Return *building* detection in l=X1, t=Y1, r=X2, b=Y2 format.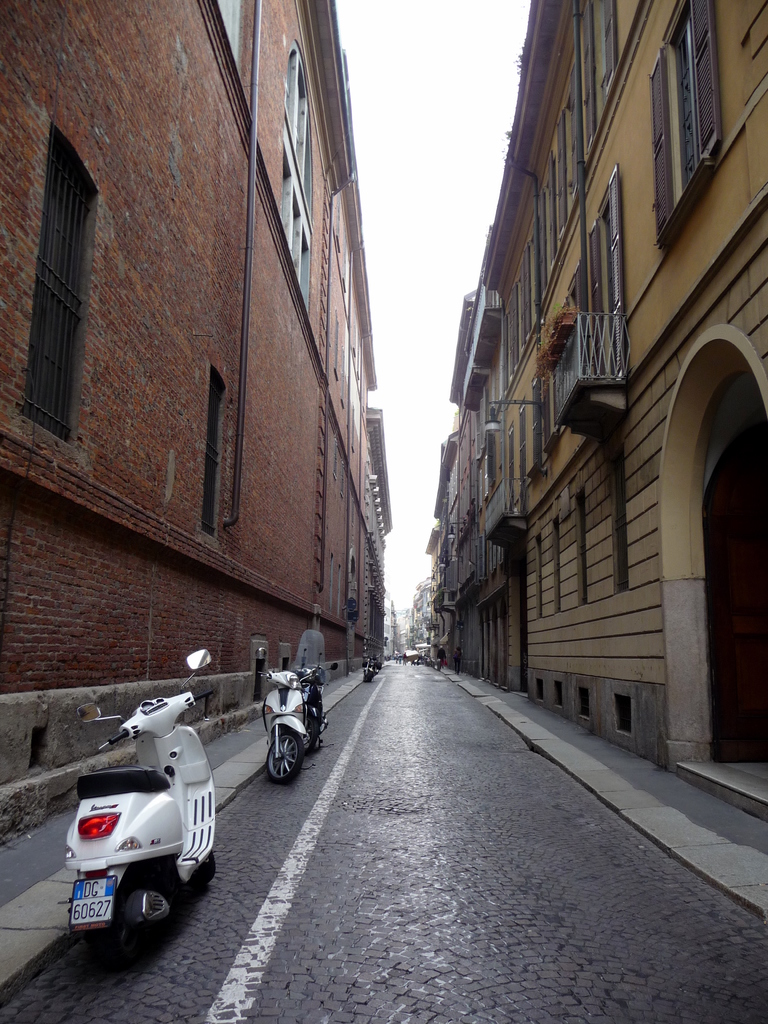
l=420, t=1, r=767, b=770.
